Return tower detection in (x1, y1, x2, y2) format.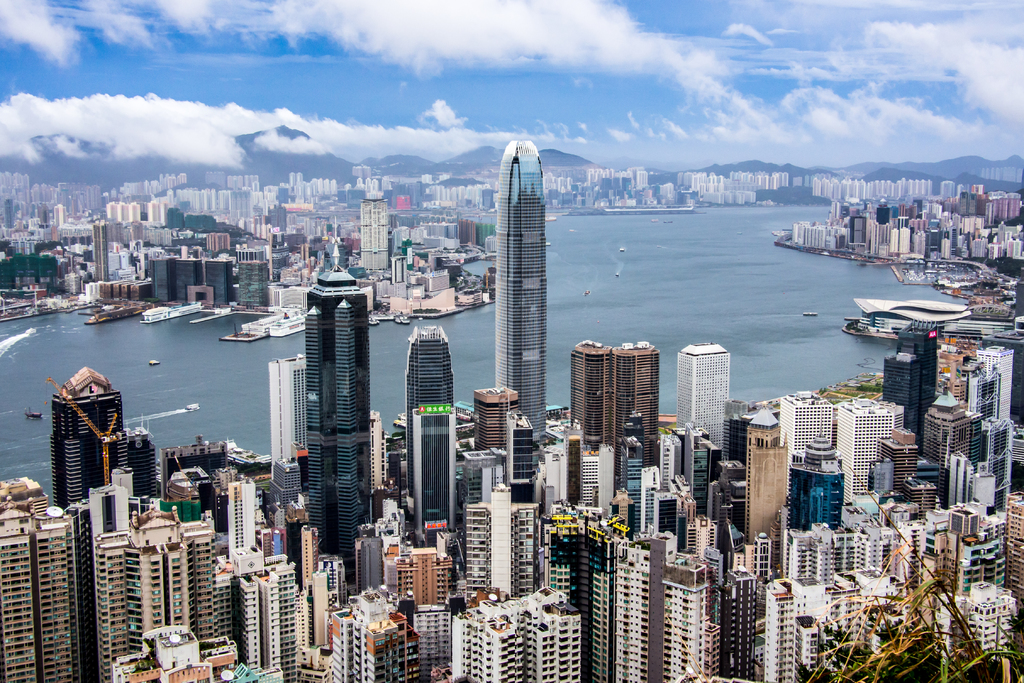
(714, 552, 772, 682).
